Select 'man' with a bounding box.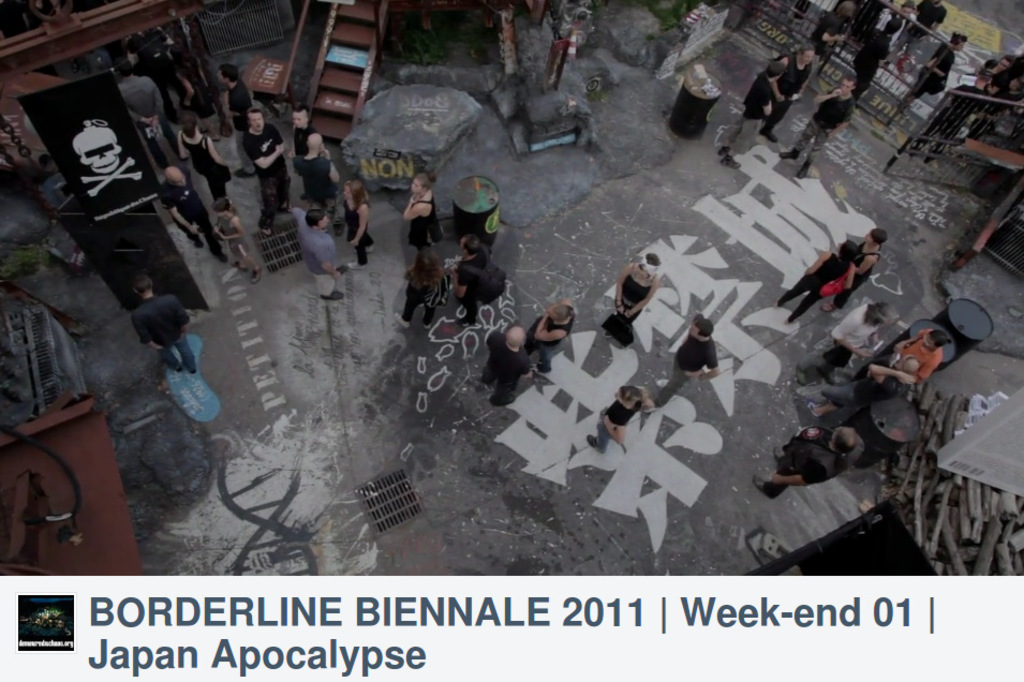
801 359 918 418.
